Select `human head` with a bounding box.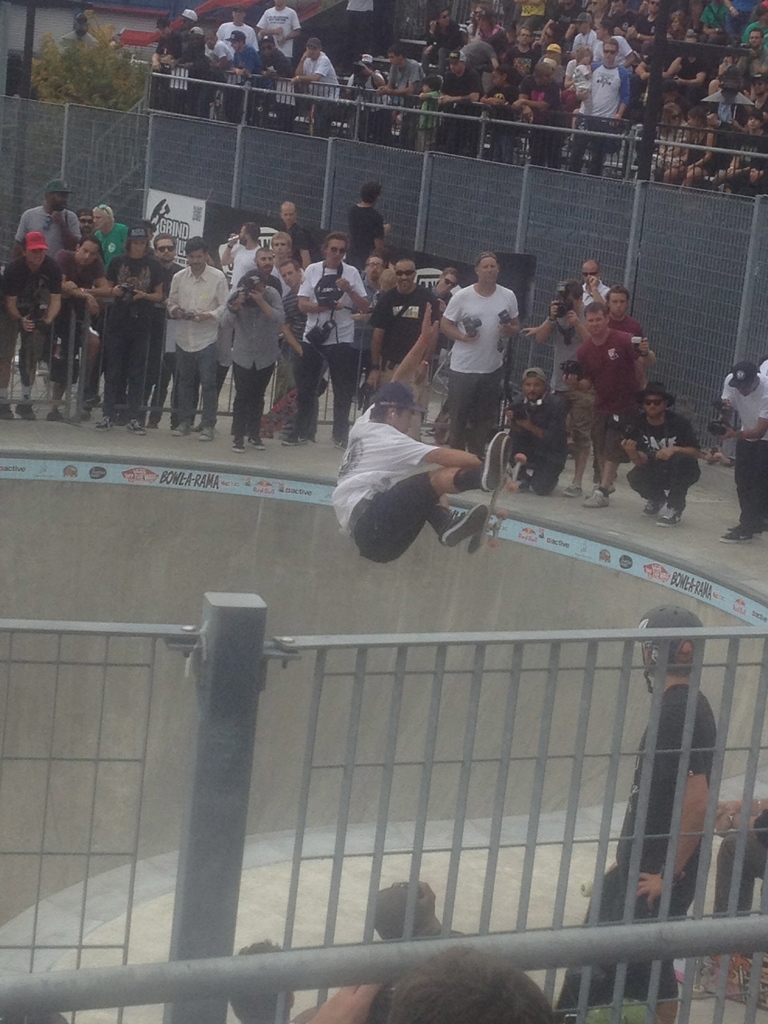
box=[573, 47, 592, 66].
